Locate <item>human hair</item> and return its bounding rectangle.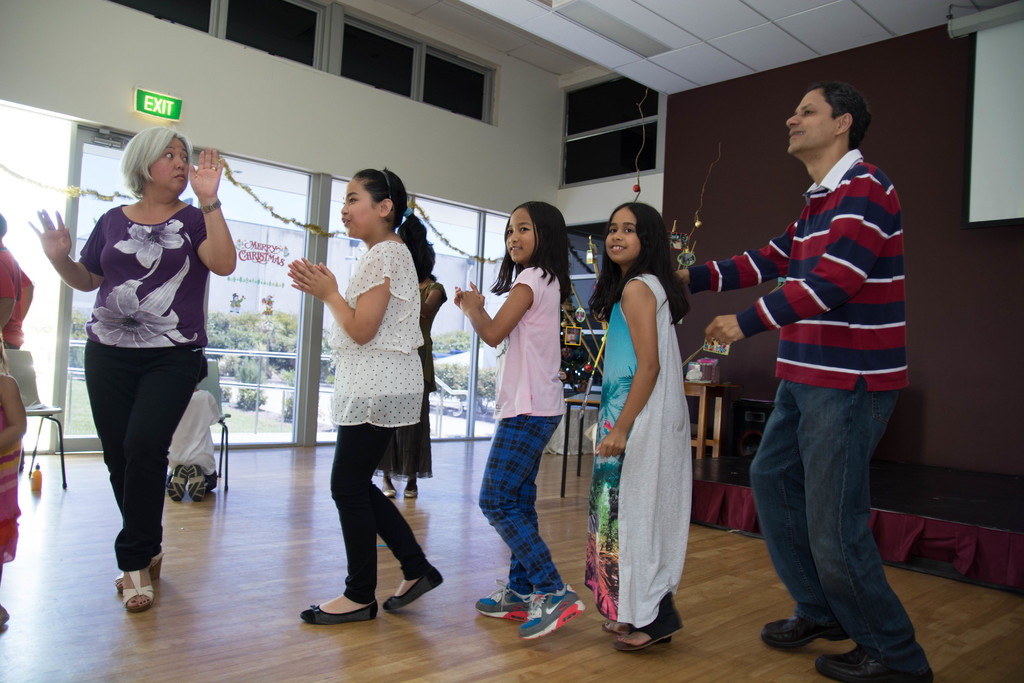
bbox=(353, 168, 439, 283).
